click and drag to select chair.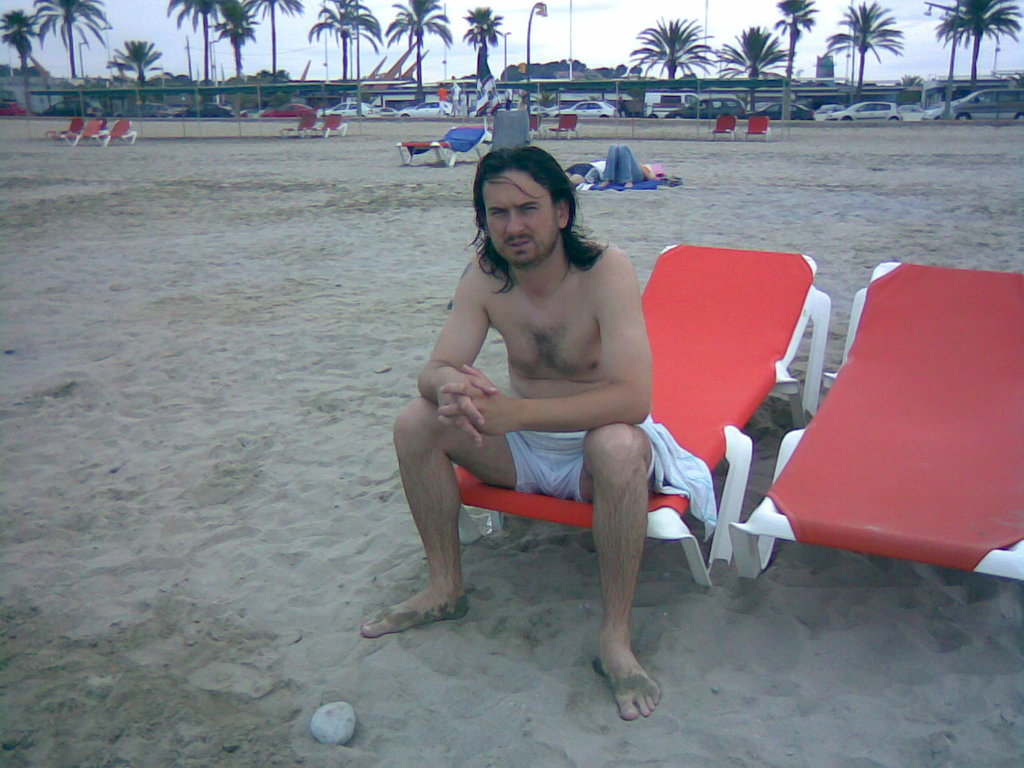
Selection: [left=49, top=116, right=85, bottom=148].
